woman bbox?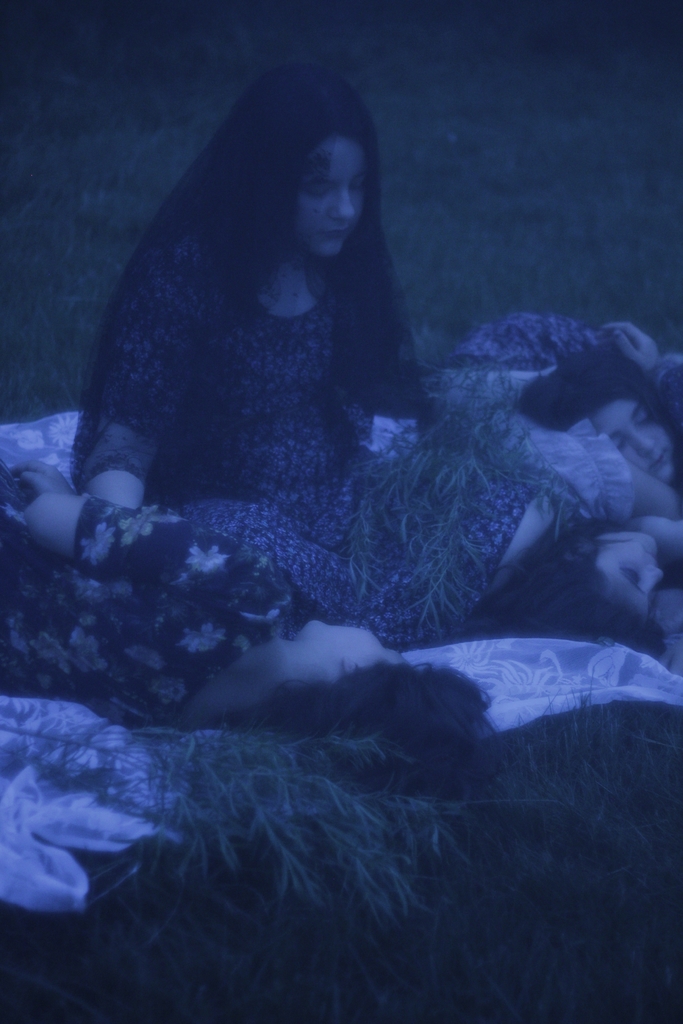
[0, 458, 498, 772]
